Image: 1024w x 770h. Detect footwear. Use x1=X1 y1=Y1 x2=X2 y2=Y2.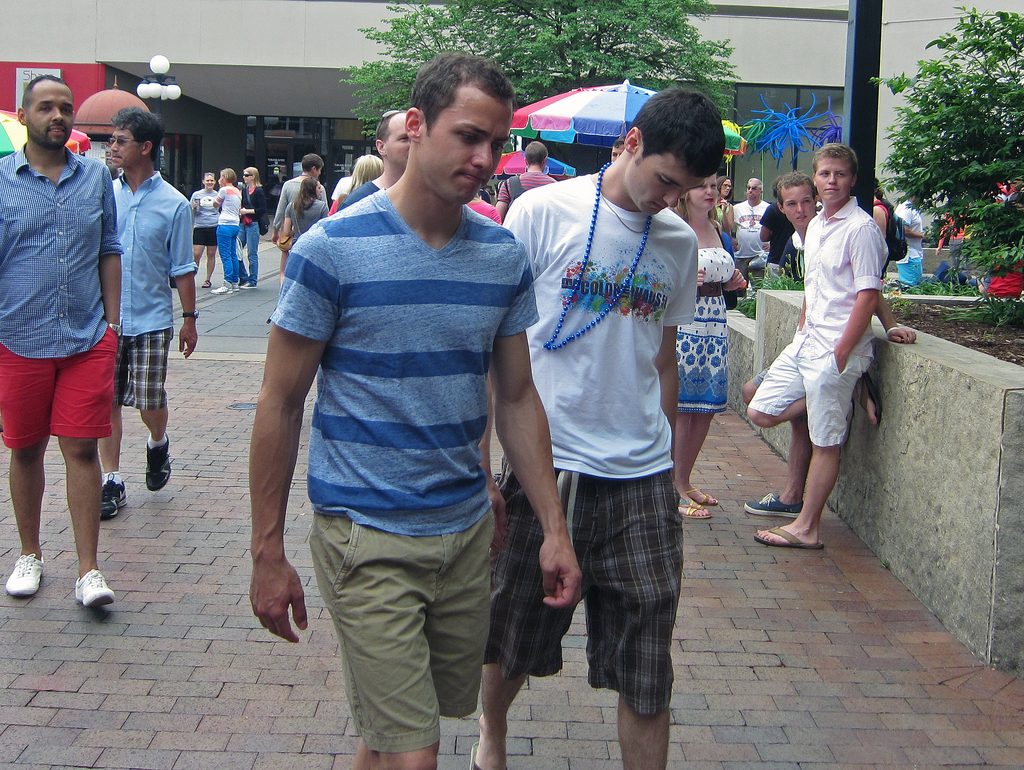
x1=200 y1=280 x2=234 y2=298.
